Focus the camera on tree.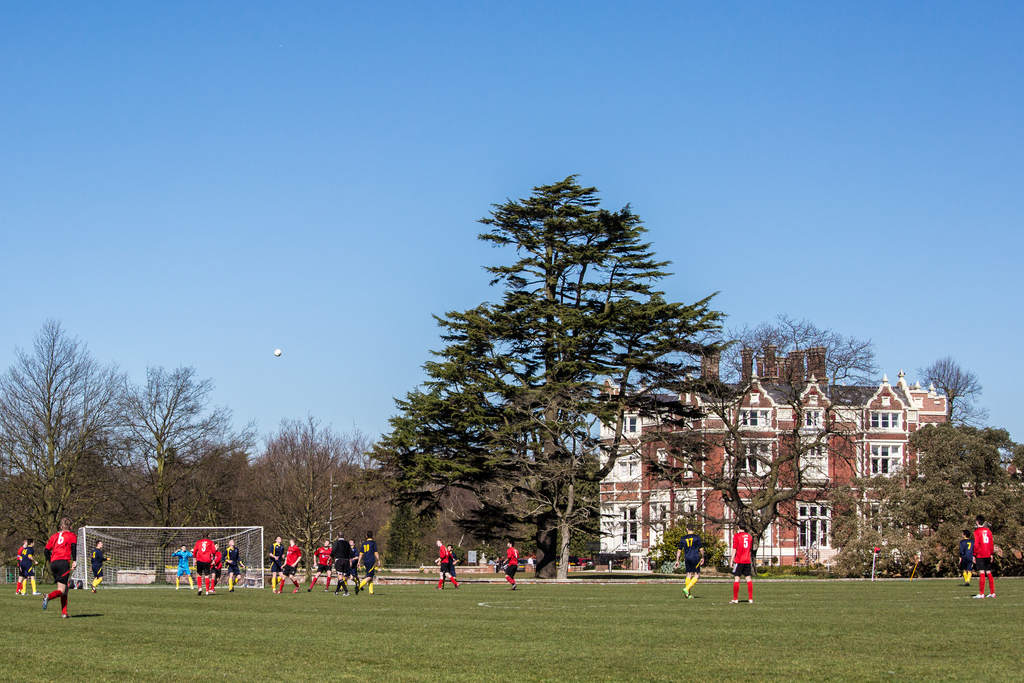
Focus region: select_region(596, 317, 888, 579).
